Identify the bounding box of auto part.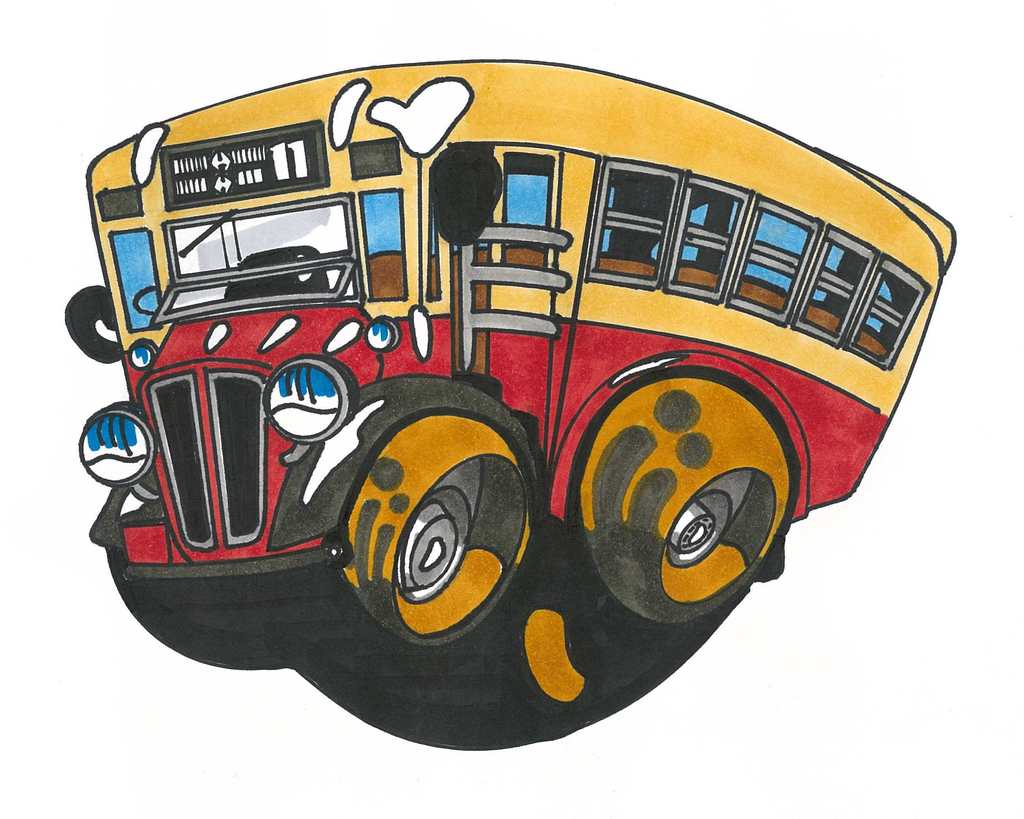
bbox=[317, 74, 367, 147].
